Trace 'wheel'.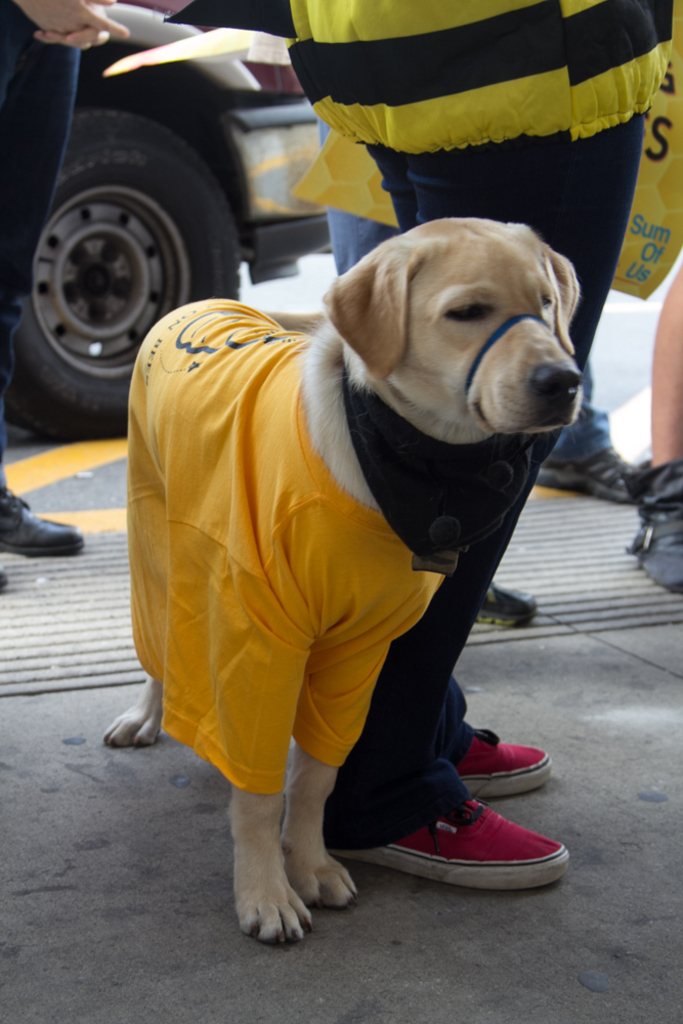
Traced to rect(16, 123, 219, 385).
